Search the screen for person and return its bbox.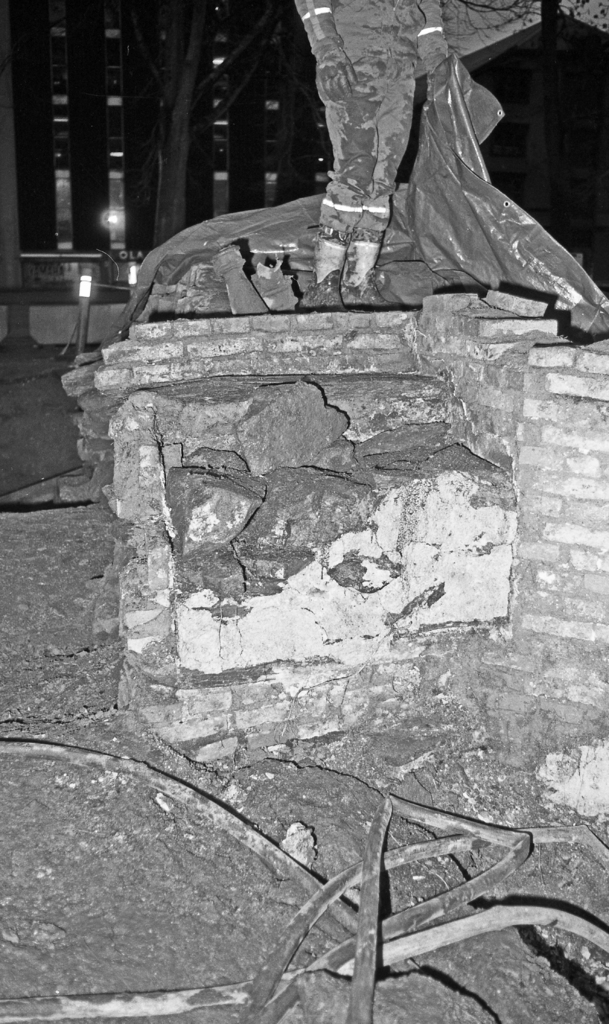
Found: 298:0:451:300.
